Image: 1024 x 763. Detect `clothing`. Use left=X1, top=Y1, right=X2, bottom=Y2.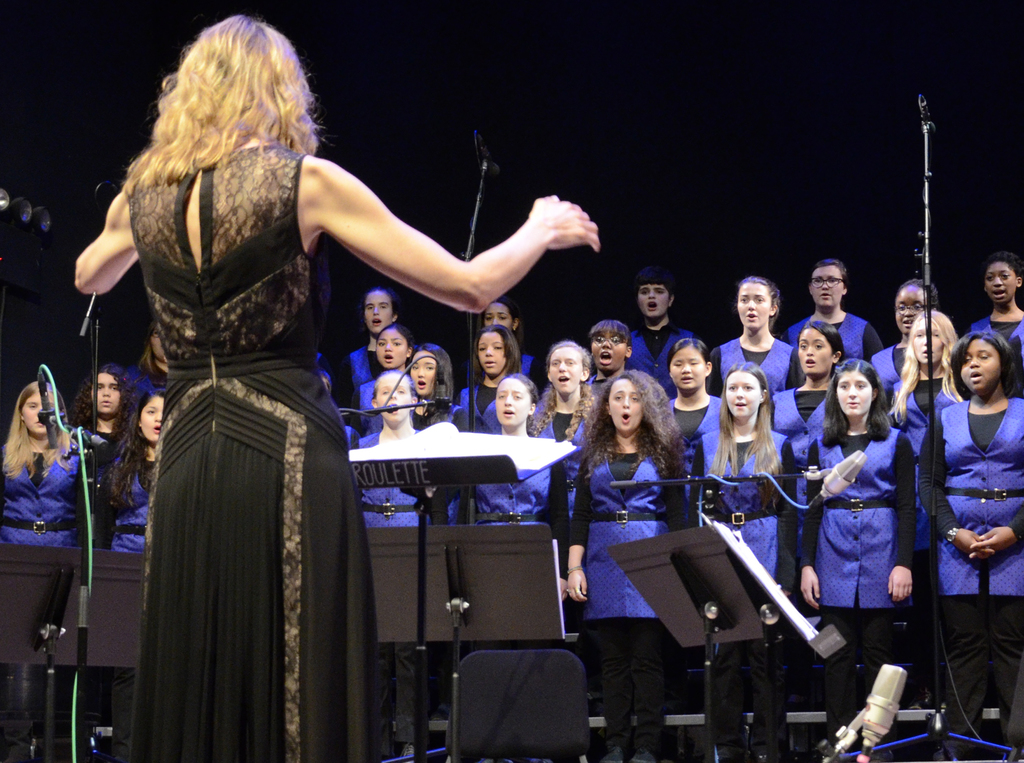
left=887, top=355, right=972, bottom=420.
